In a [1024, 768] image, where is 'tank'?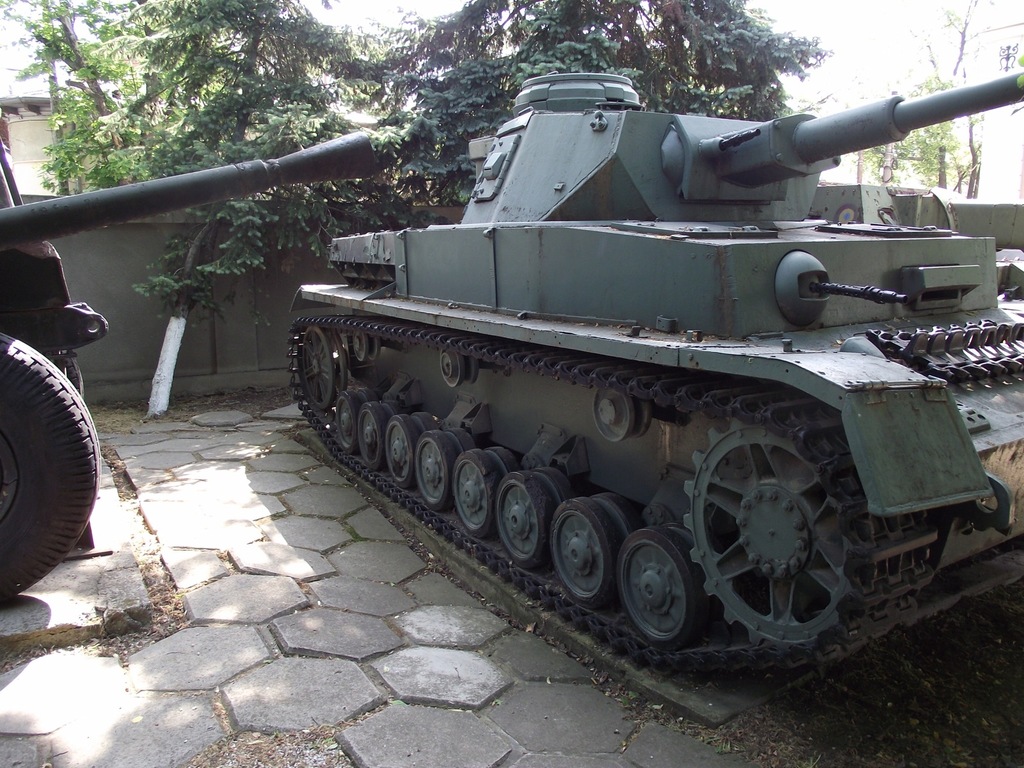
<box>291,68,1023,673</box>.
